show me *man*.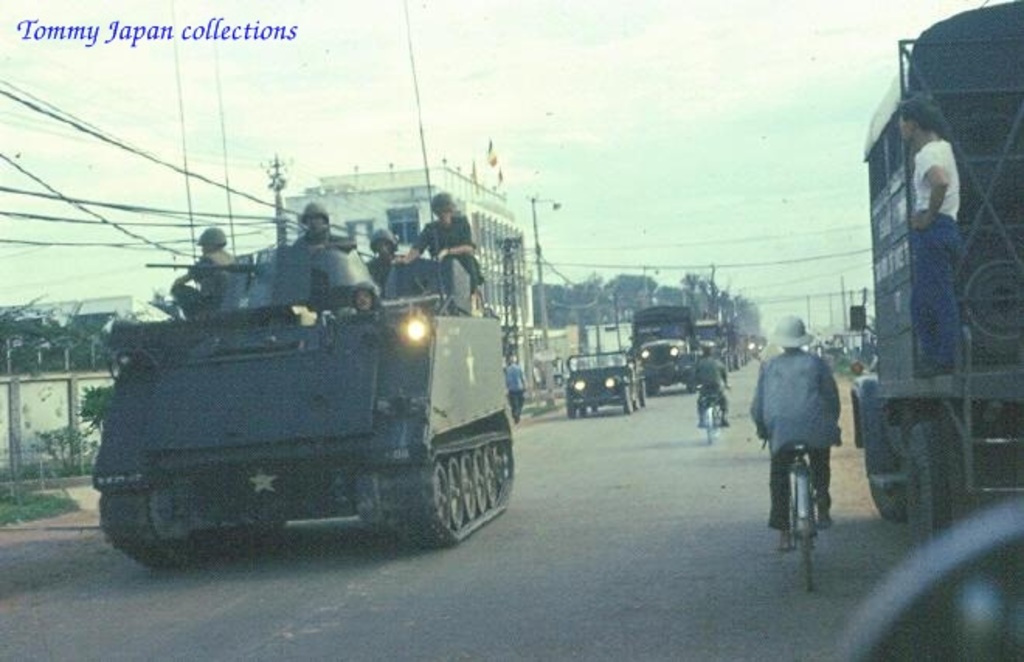
*man* is here: crop(695, 340, 732, 426).
